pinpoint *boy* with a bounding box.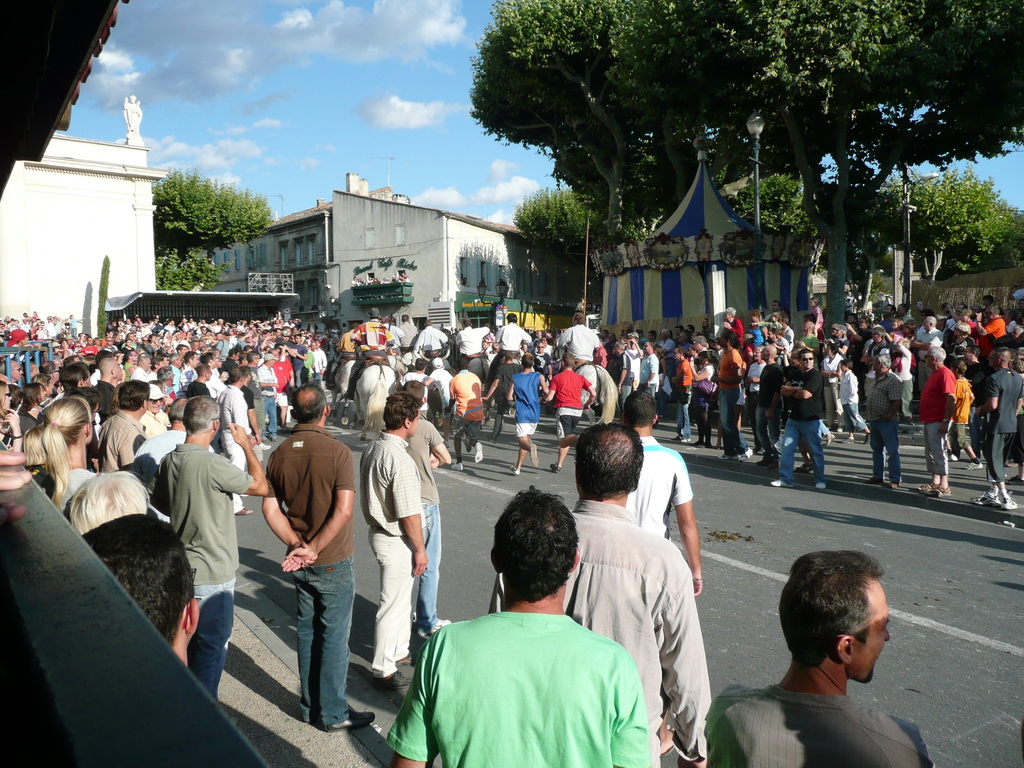
left=810, top=296, right=824, bottom=337.
